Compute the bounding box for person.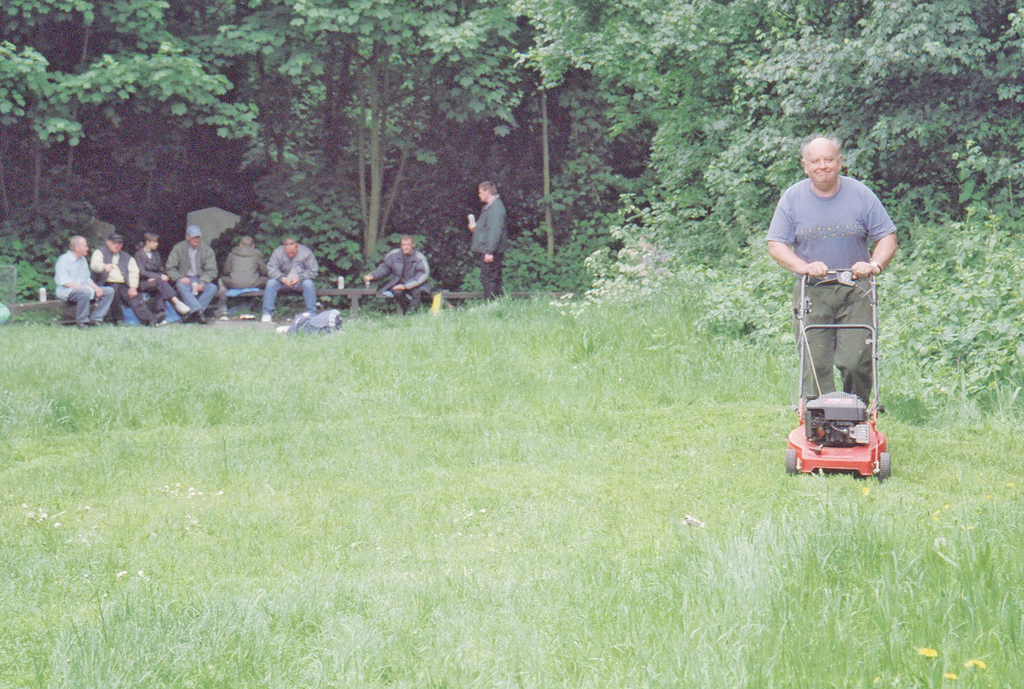
[left=467, top=175, right=510, bottom=302].
